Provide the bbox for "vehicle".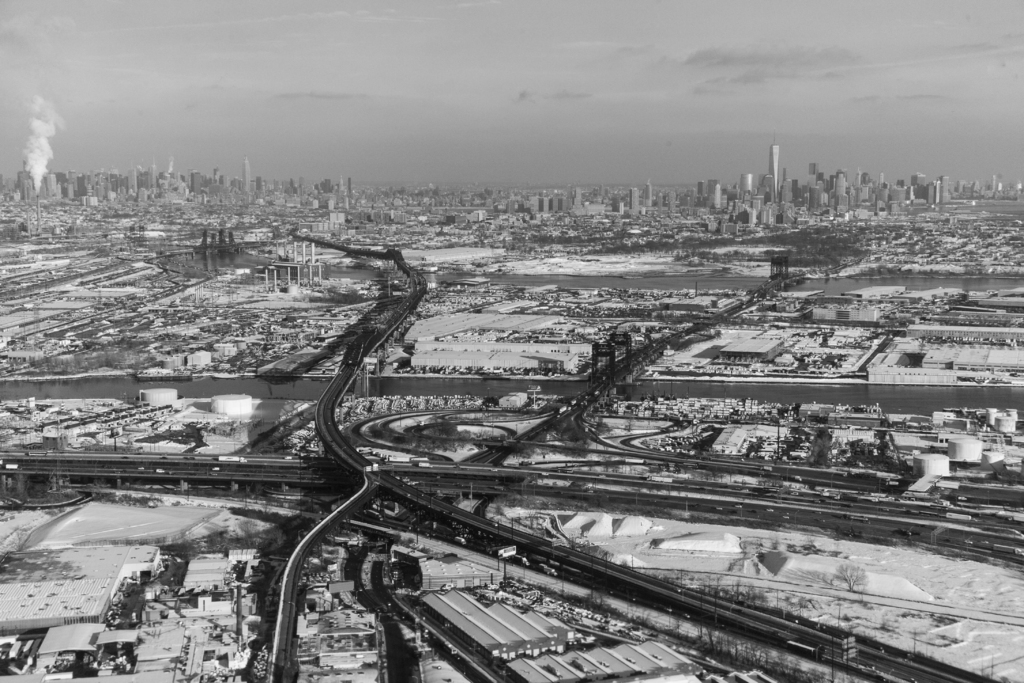
{"x1": 456, "y1": 537, "x2": 468, "y2": 547}.
